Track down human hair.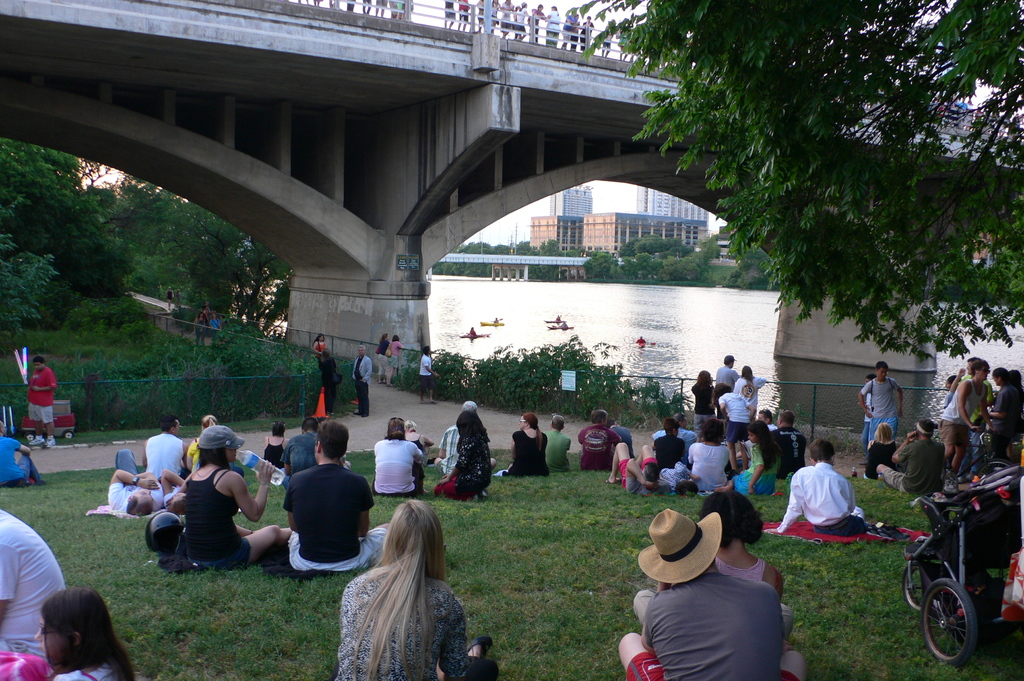
Tracked to pyautogui.locateOnScreen(971, 360, 991, 377).
